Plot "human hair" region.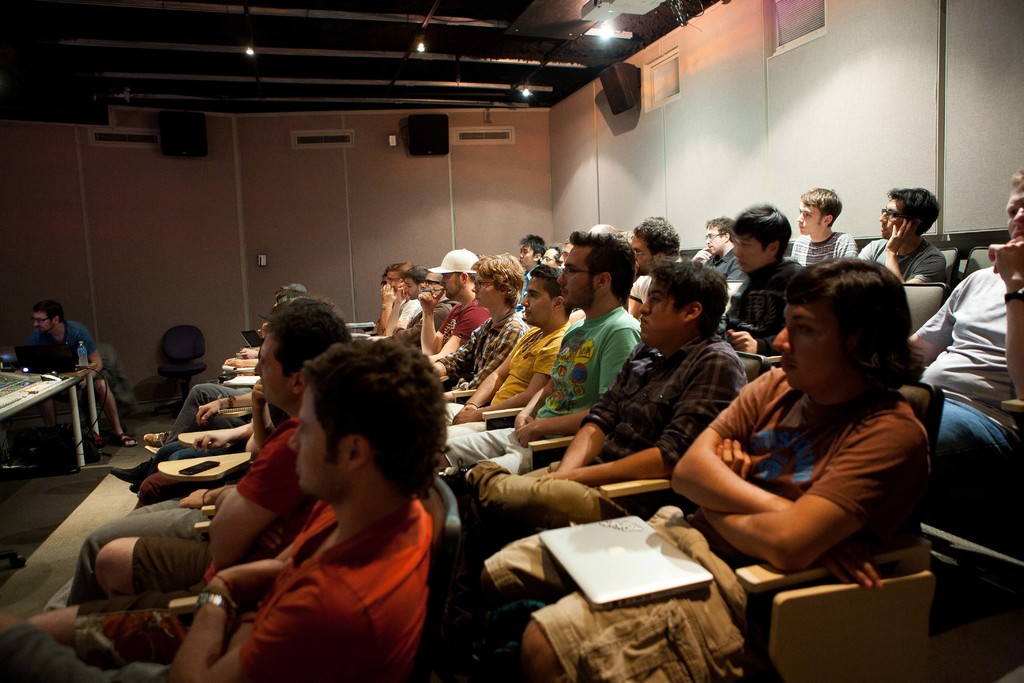
Plotted at box=[401, 265, 429, 284].
